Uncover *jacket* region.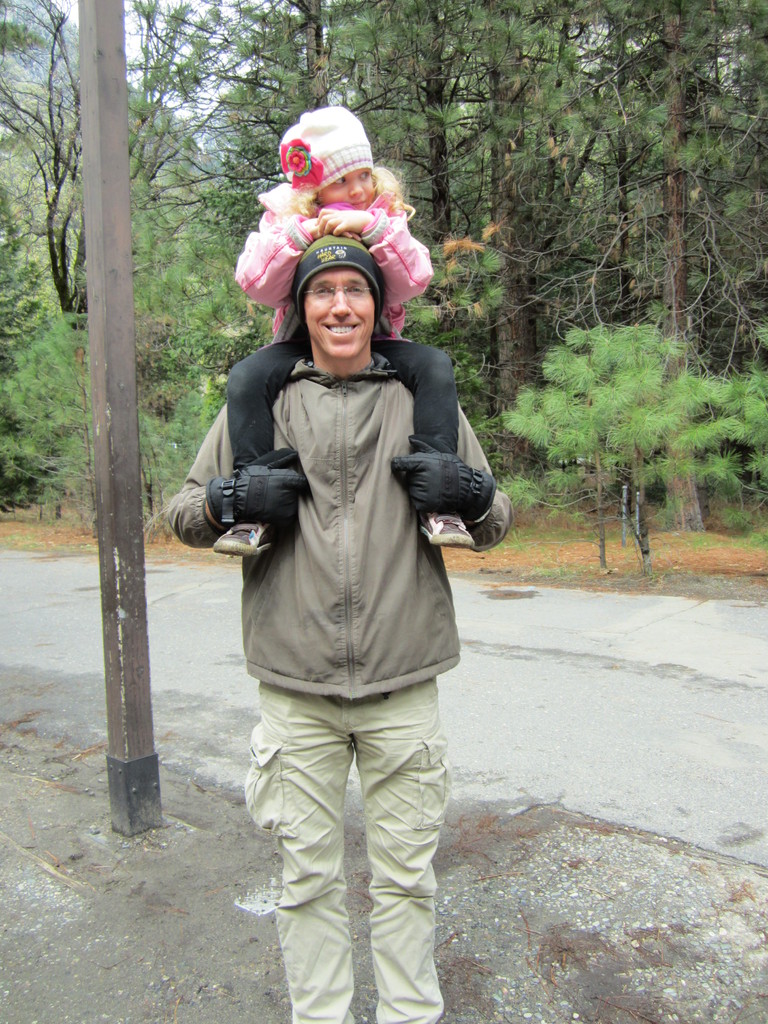
Uncovered: box(190, 279, 511, 724).
